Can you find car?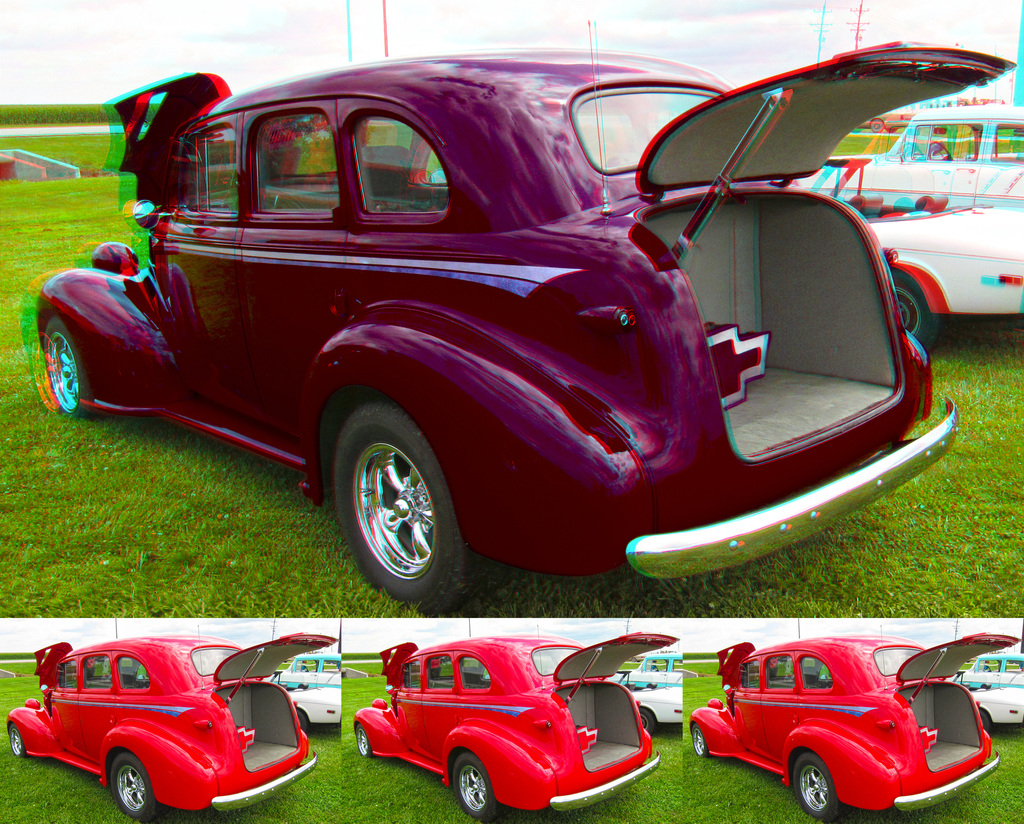
Yes, bounding box: BBox(689, 624, 1021, 821).
